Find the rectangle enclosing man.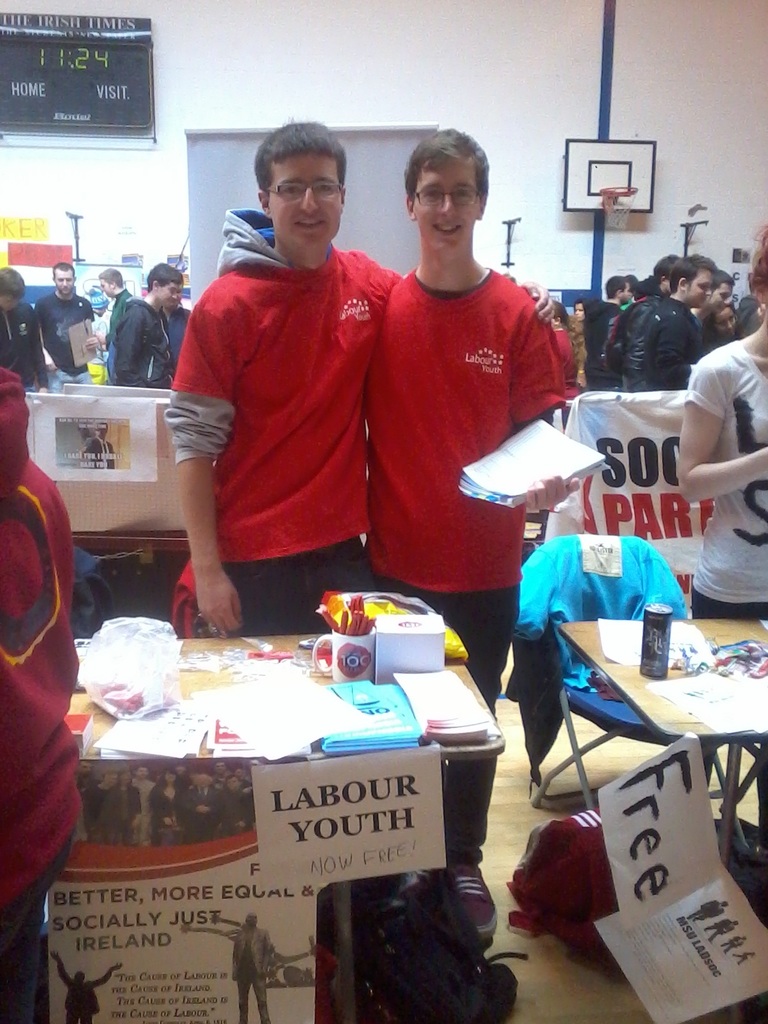
region(164, 118, 559, 648).
